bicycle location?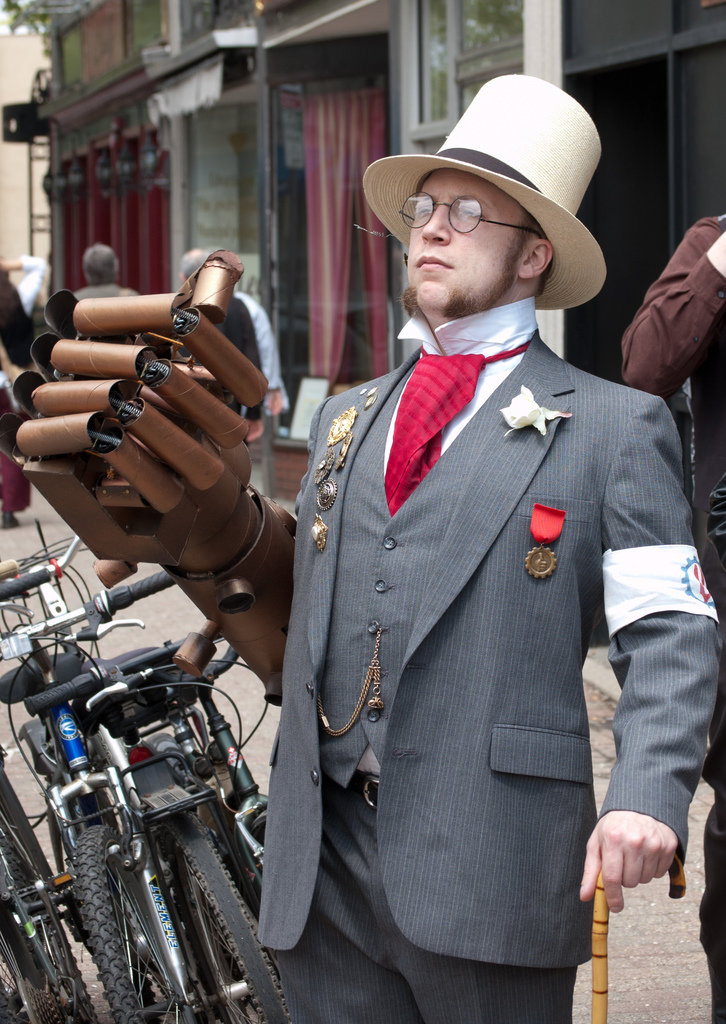
BBox(17, 652, 291, 1023)
